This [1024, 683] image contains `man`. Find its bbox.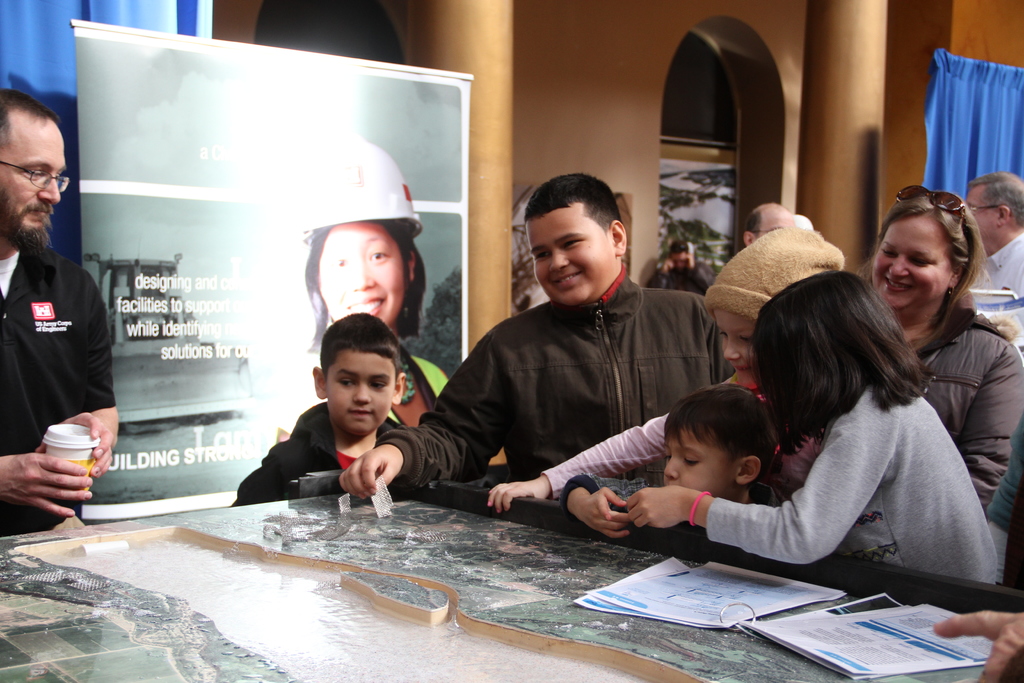
left=0, top=90, right=121, bottom=530.
